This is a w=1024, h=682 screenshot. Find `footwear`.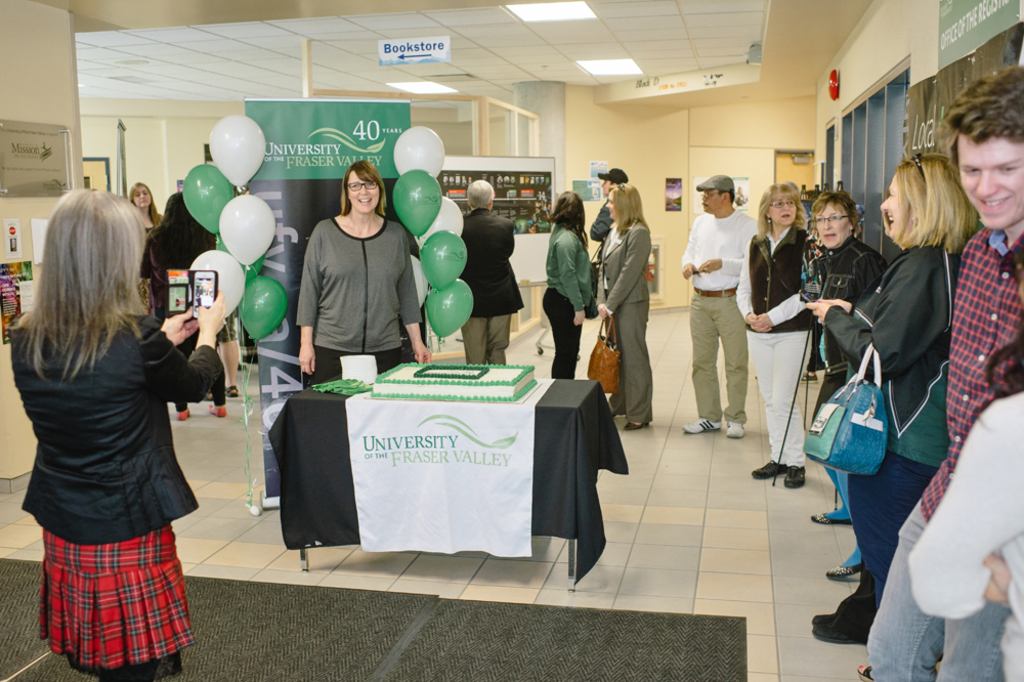
Bounding box: 681, 420, 723, 434.
